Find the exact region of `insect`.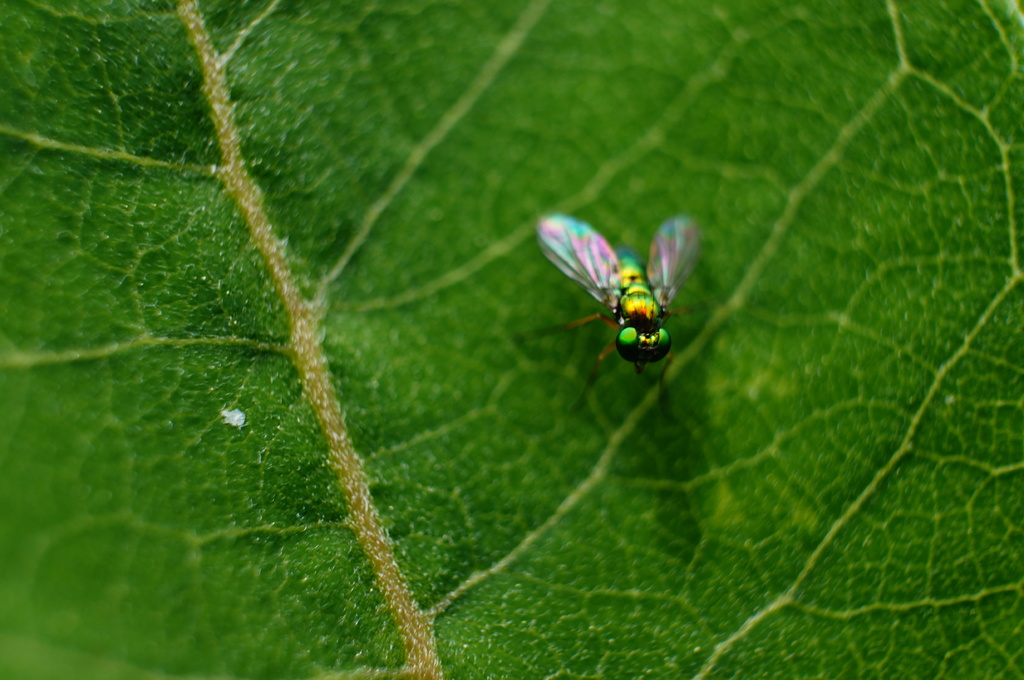
Exact region: Rect(518, 214, 710, 420).
